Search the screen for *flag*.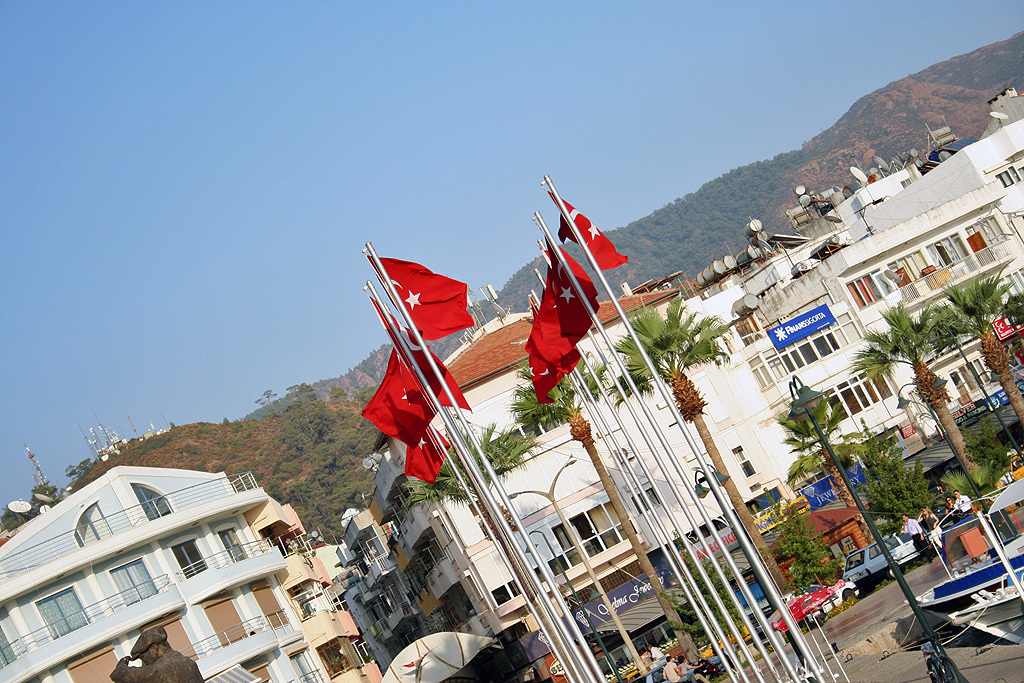
Found at box(350, 344, 427, 443).
